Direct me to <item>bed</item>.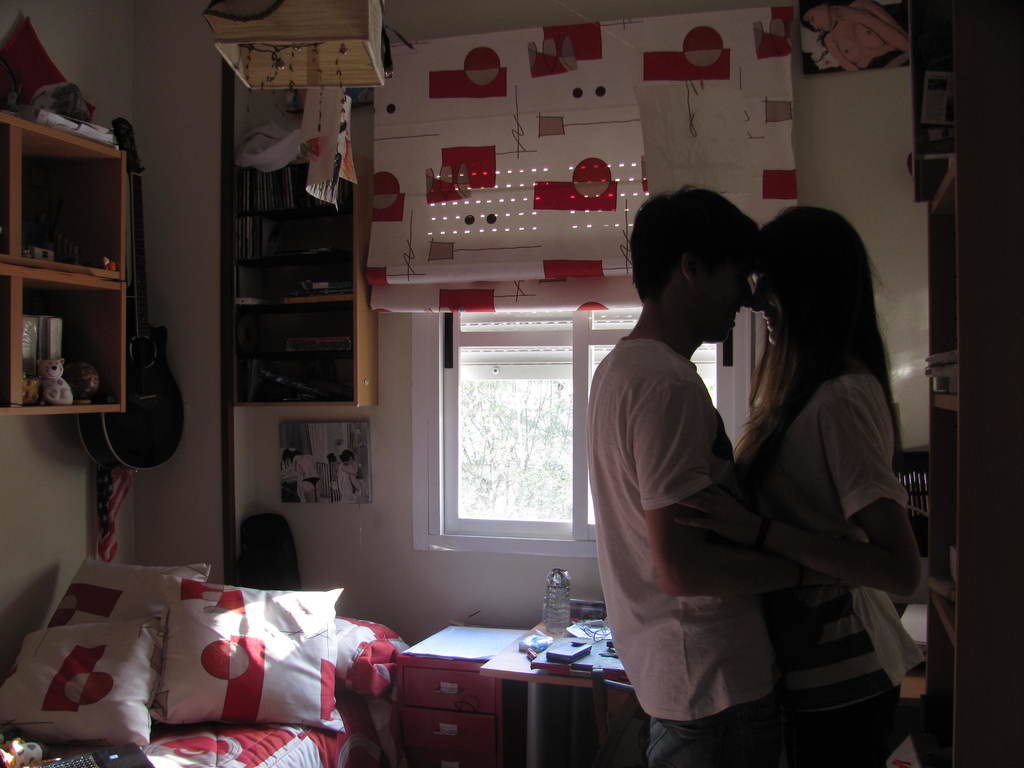
Direction: 0:548:342:767.
